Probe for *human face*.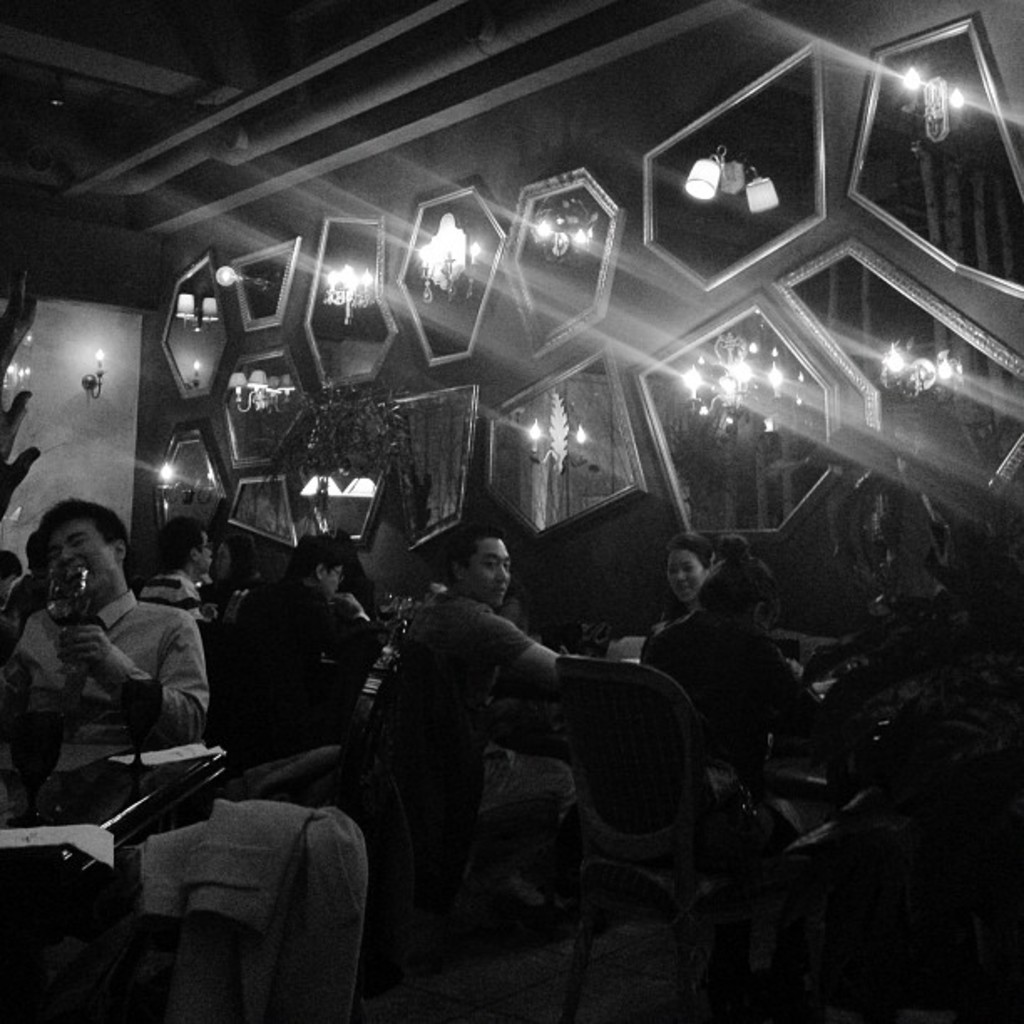
Probe result: select_region(54, 520, 115, 587).
